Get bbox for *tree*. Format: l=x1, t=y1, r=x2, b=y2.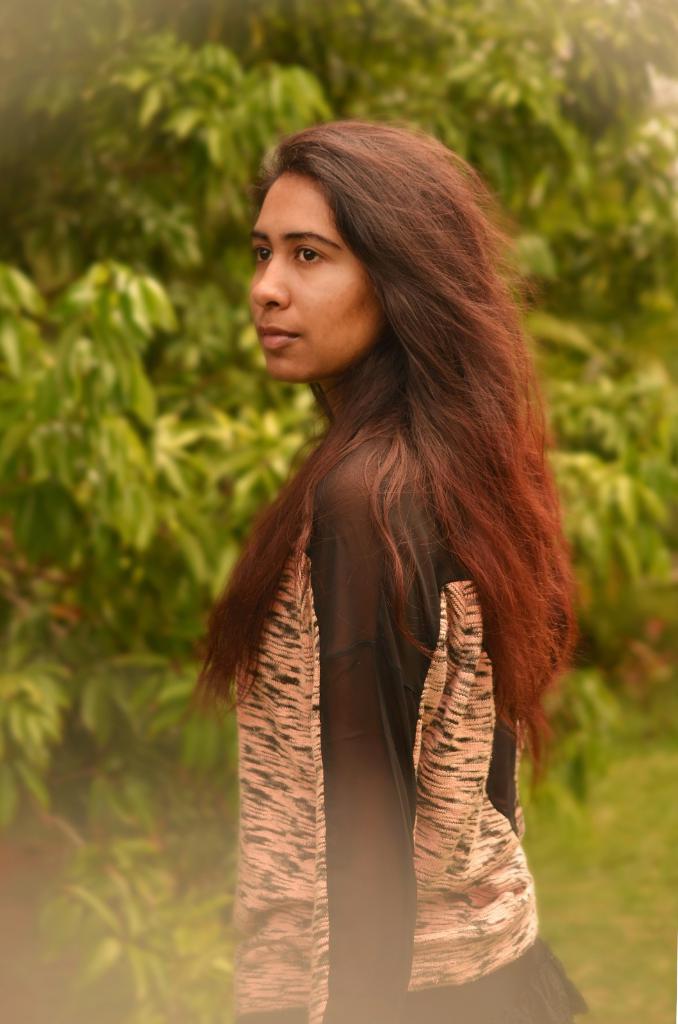
l=1, t=0, r=677, b=1023.
